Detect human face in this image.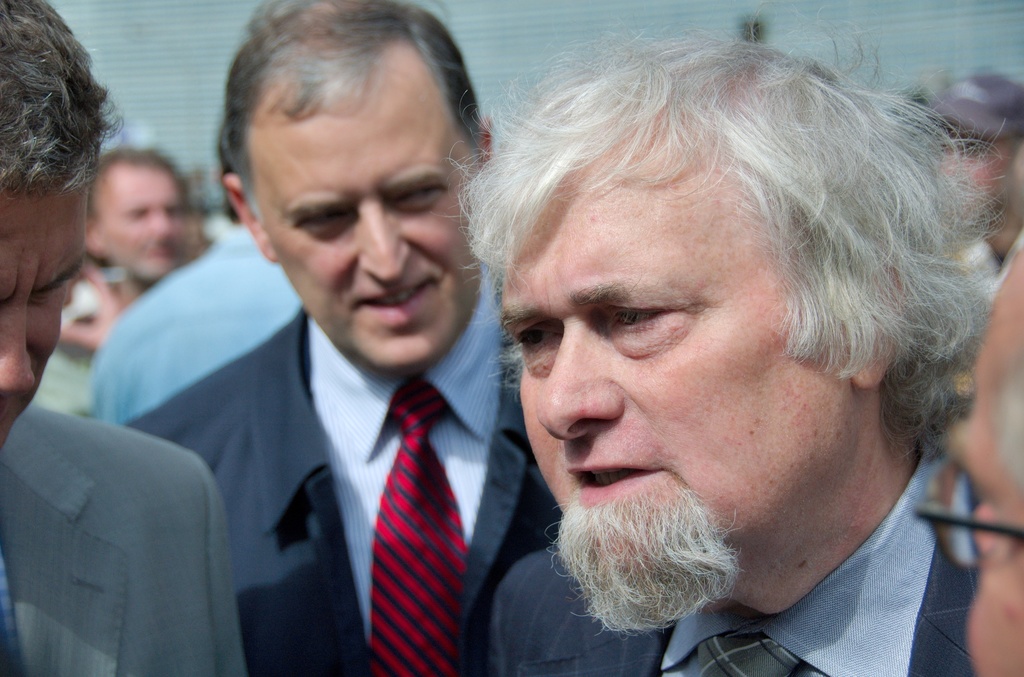
Detection: {"left": 963, "top": 252, "right": 1023, "bottom": 676}.
